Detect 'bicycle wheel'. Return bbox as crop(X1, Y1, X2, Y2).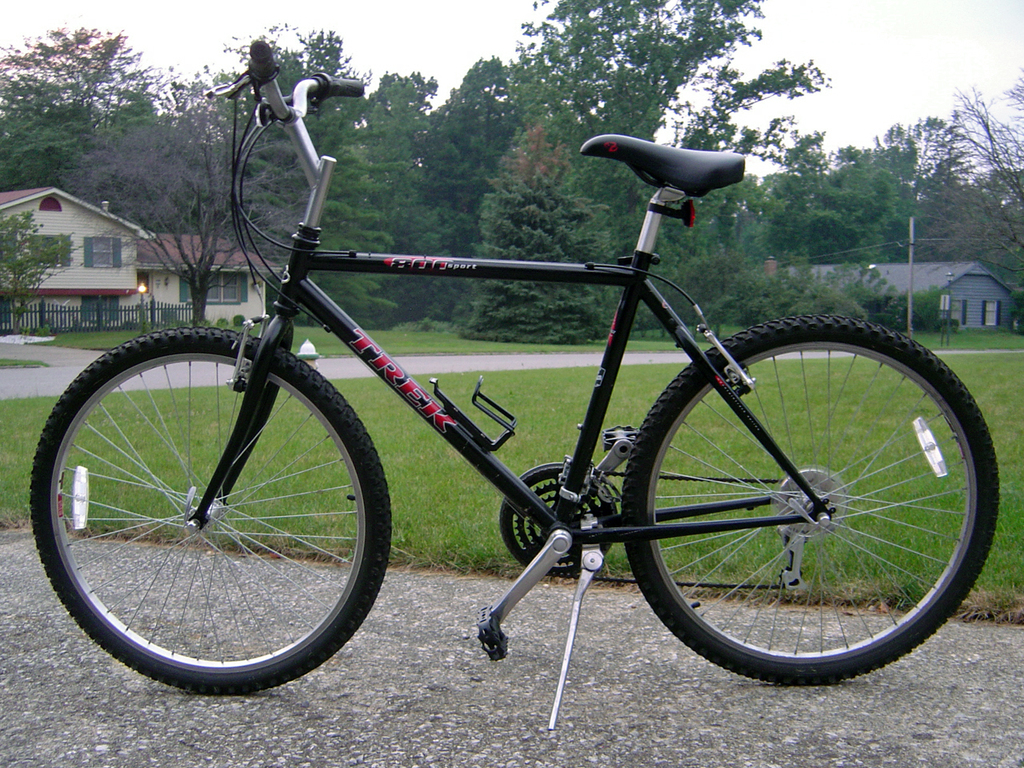
crop(619, 310, 1003, 687).
